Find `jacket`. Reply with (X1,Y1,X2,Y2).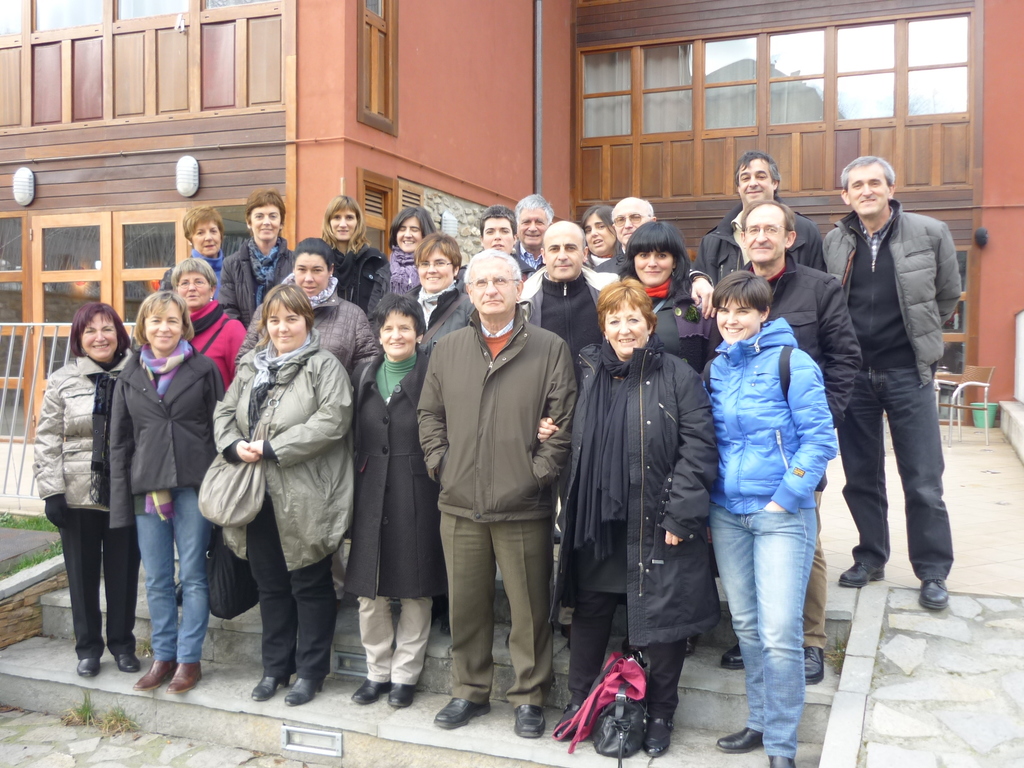
(691,200,829,285).
